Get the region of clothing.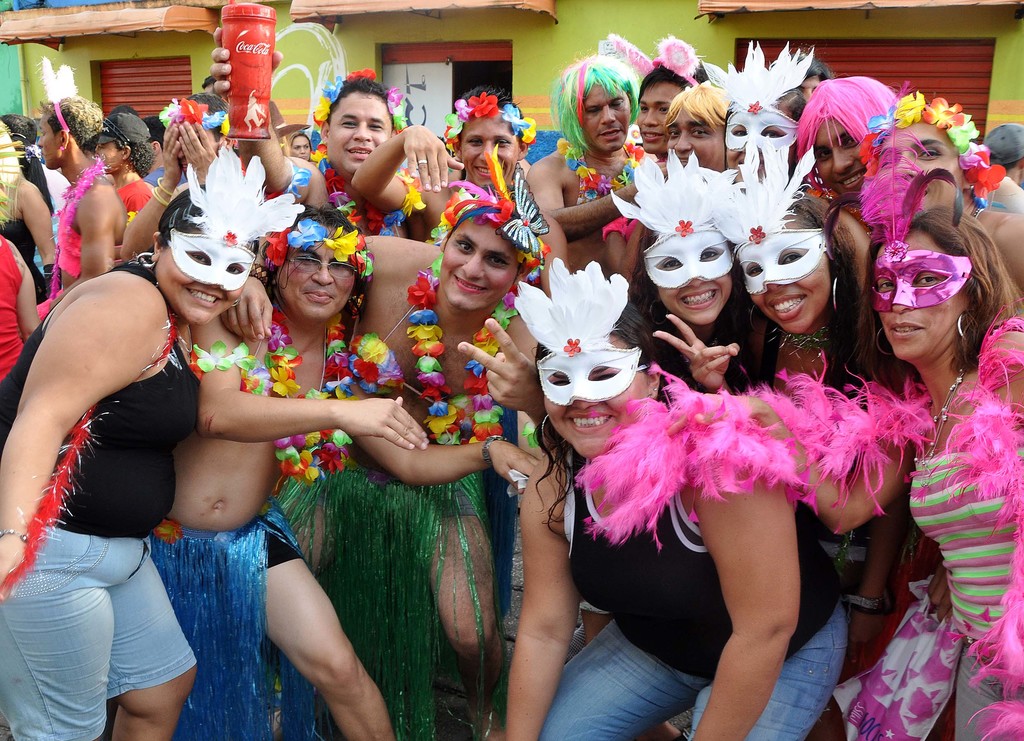
region(119, 180, 152, 219).
